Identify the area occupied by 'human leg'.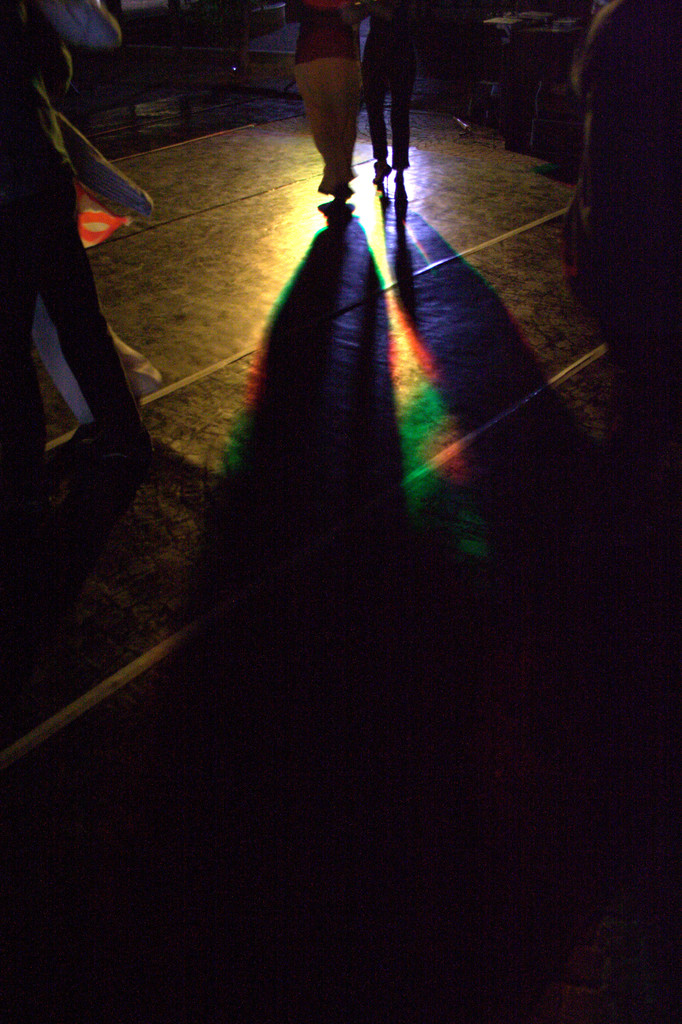
Area: [295,57,360,206].
